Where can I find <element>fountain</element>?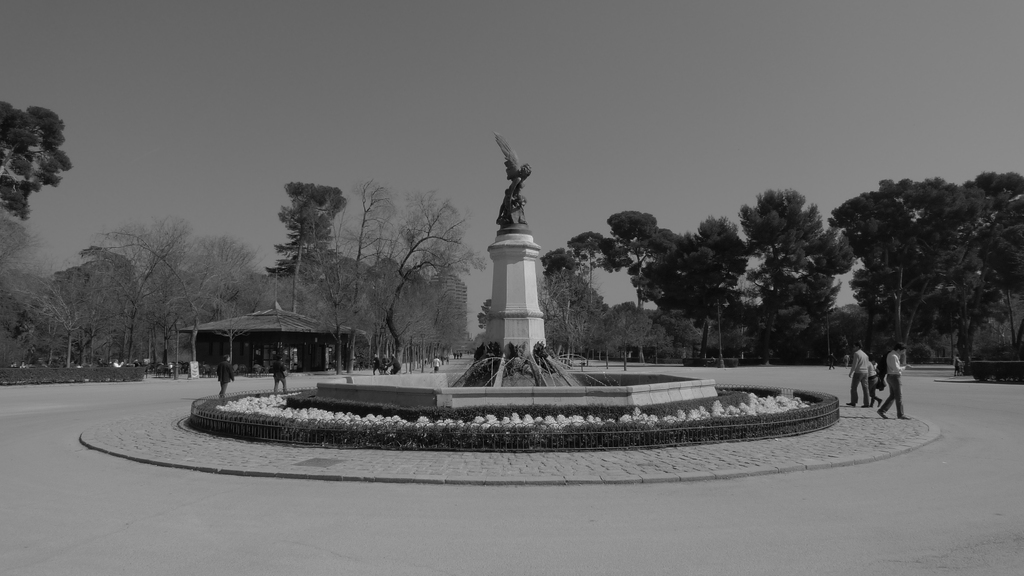
You can find it at x1=184, y1=134, x2=847, y2=451.
